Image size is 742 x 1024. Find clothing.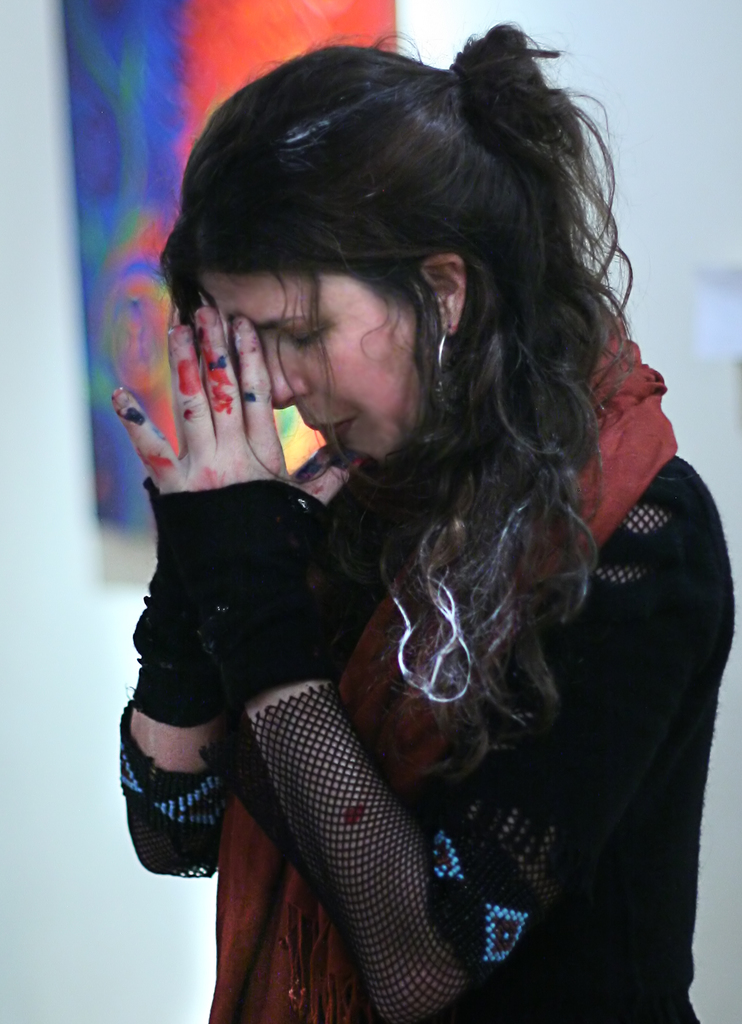
{"x1": 113, "y1": 309, "x2": 732, "y2": 1023}.
